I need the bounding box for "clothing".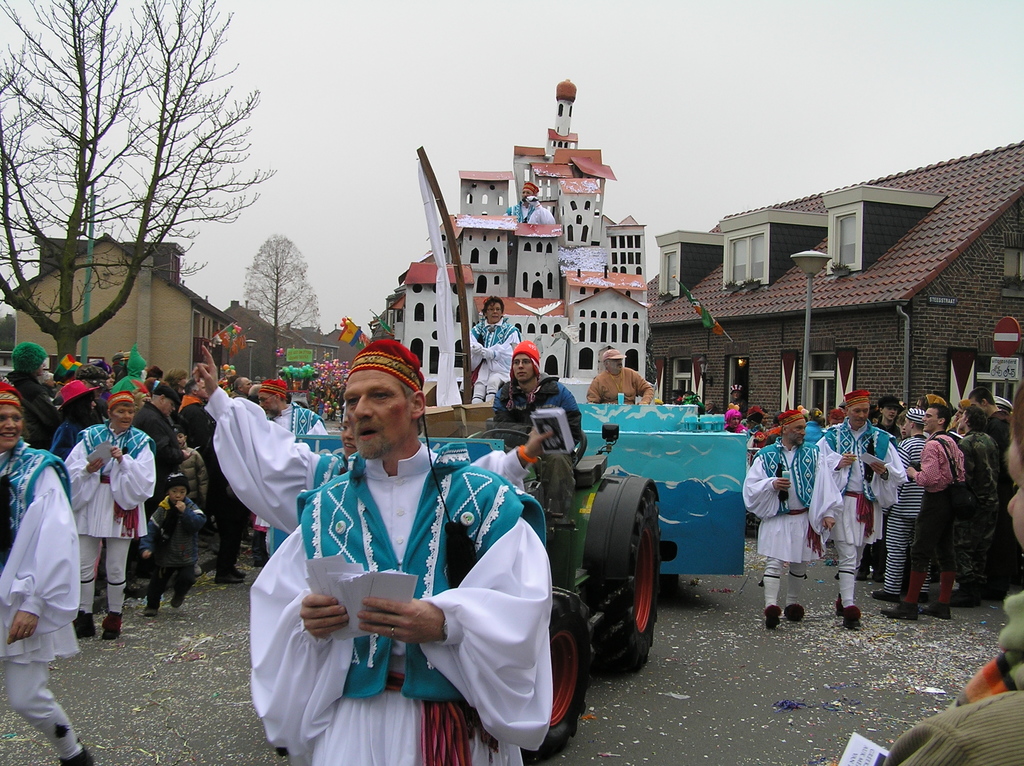
Here it is: x1=139, y1=496, x2=207, y2=608.
